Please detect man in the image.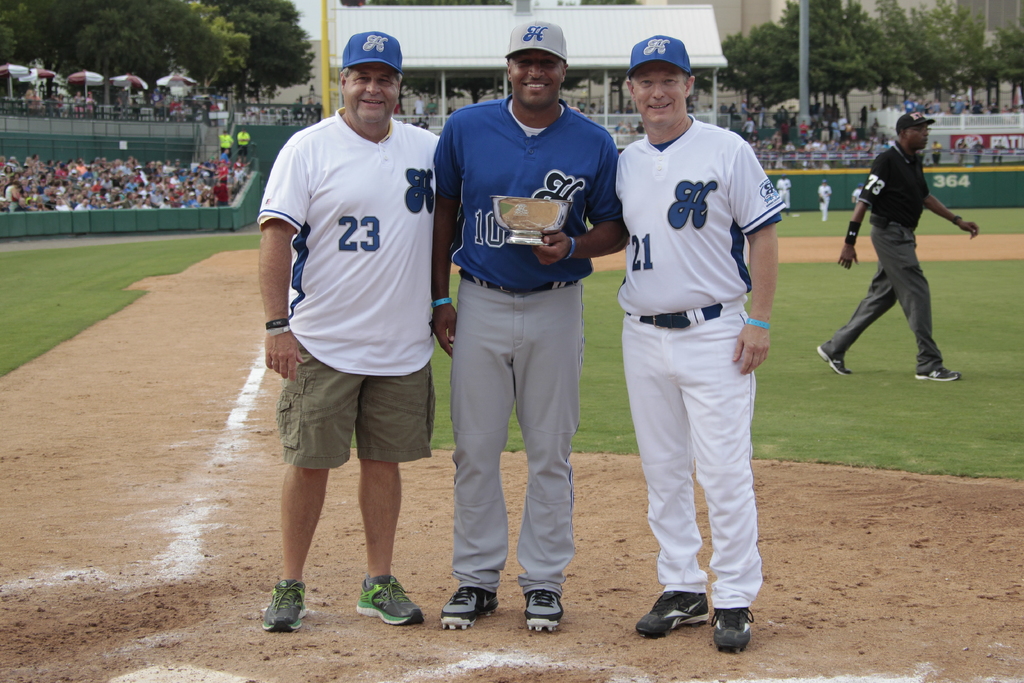
crop(836, 111, 977, 397).
